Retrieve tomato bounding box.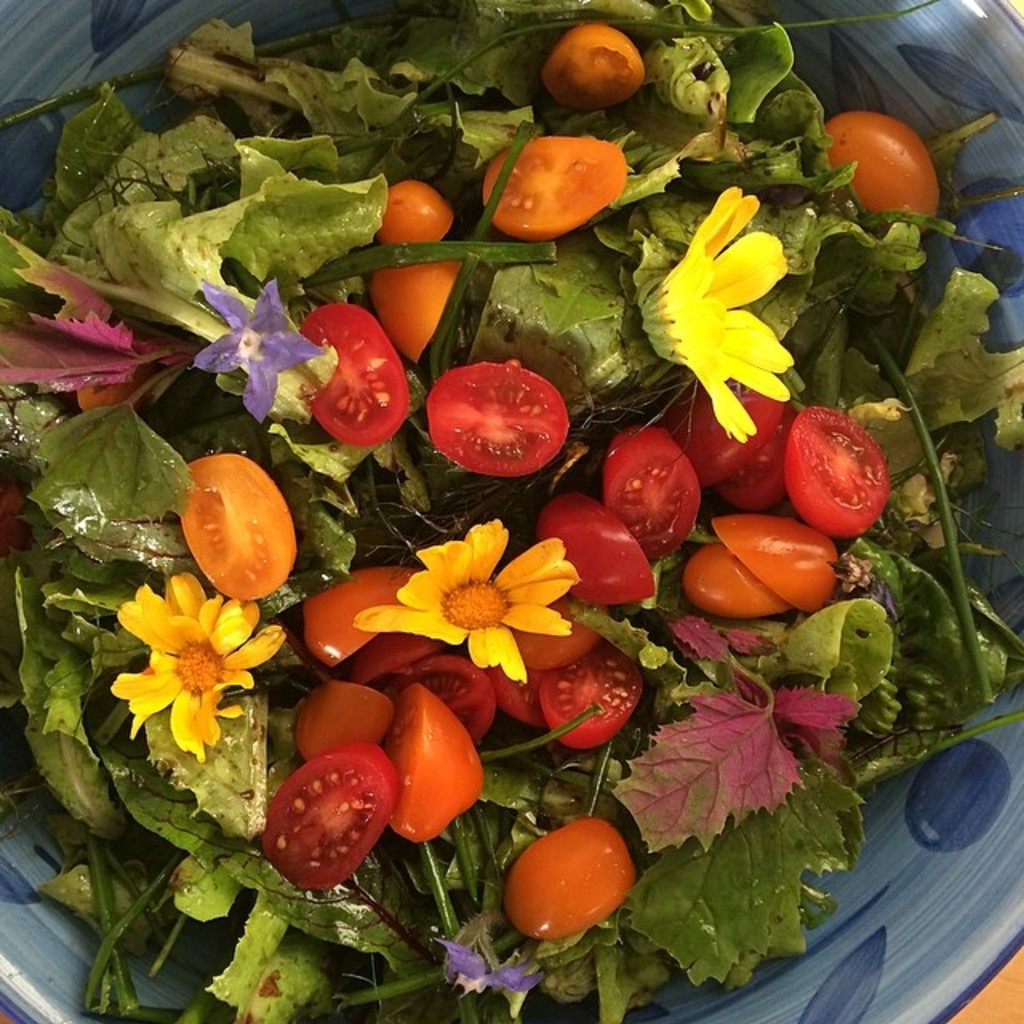
Bounding box: locate(710, 517, 834, 614).
